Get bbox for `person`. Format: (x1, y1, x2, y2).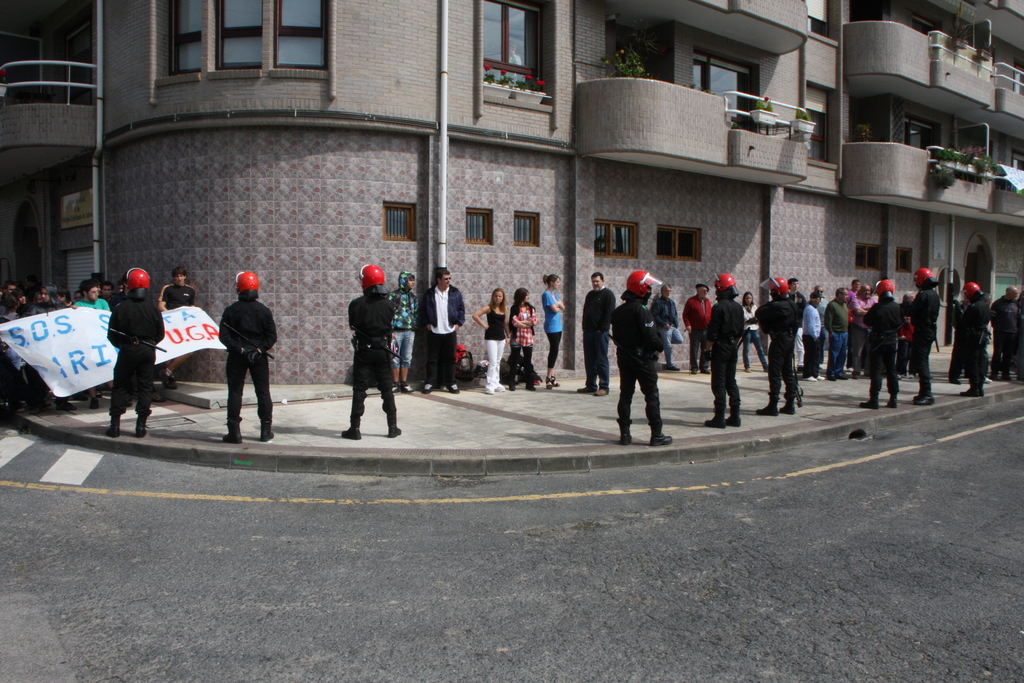
(859, 282, 901, 407).
